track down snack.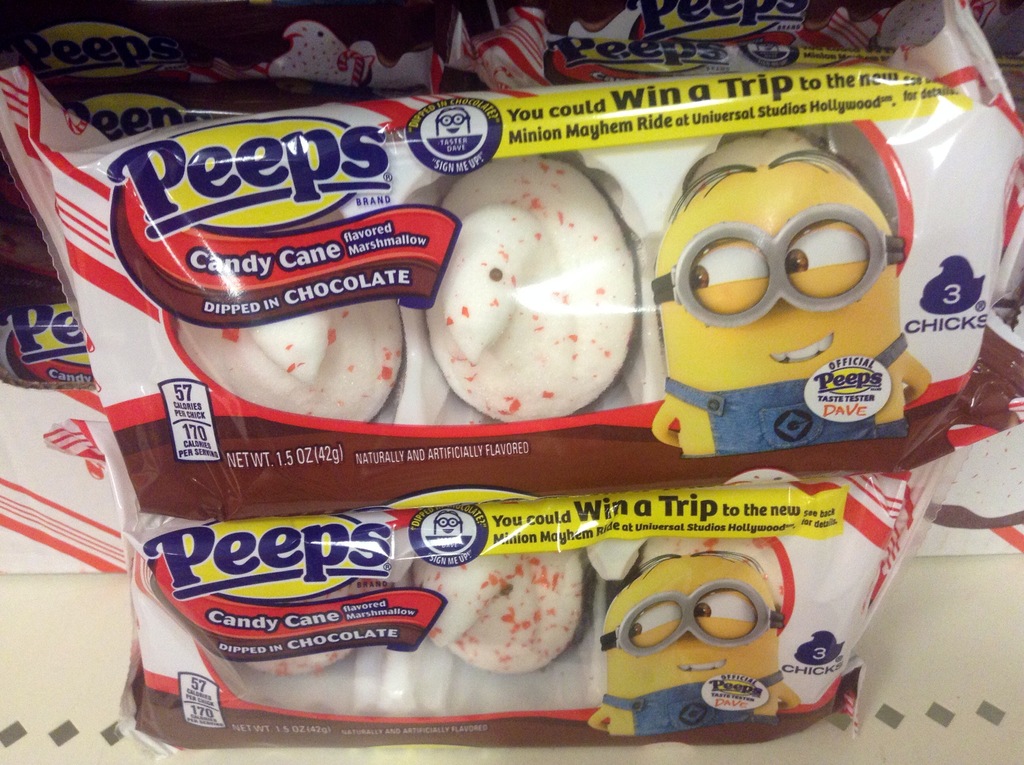
Tracked to left=169, top=210, right=402, bottom=426.
